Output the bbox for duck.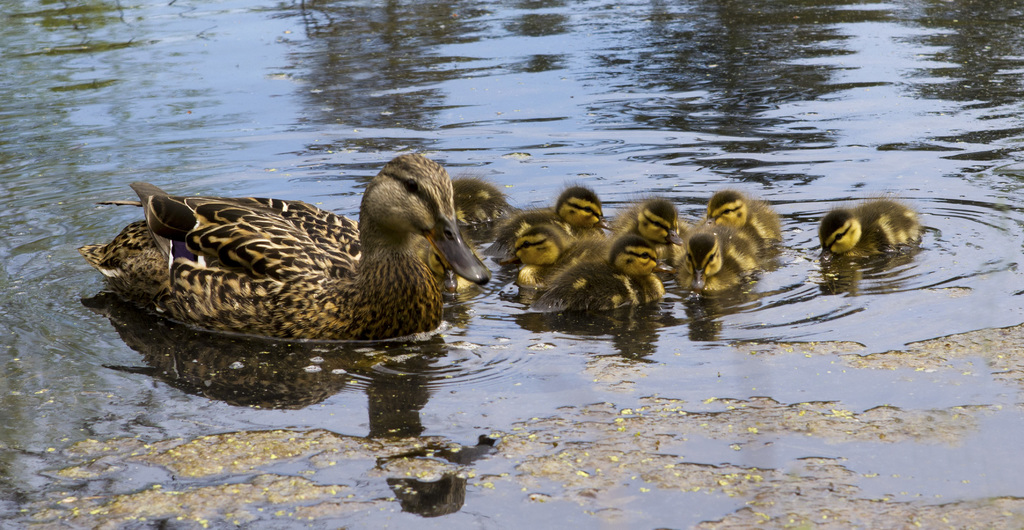
box=[447, 181, 521, 244].
